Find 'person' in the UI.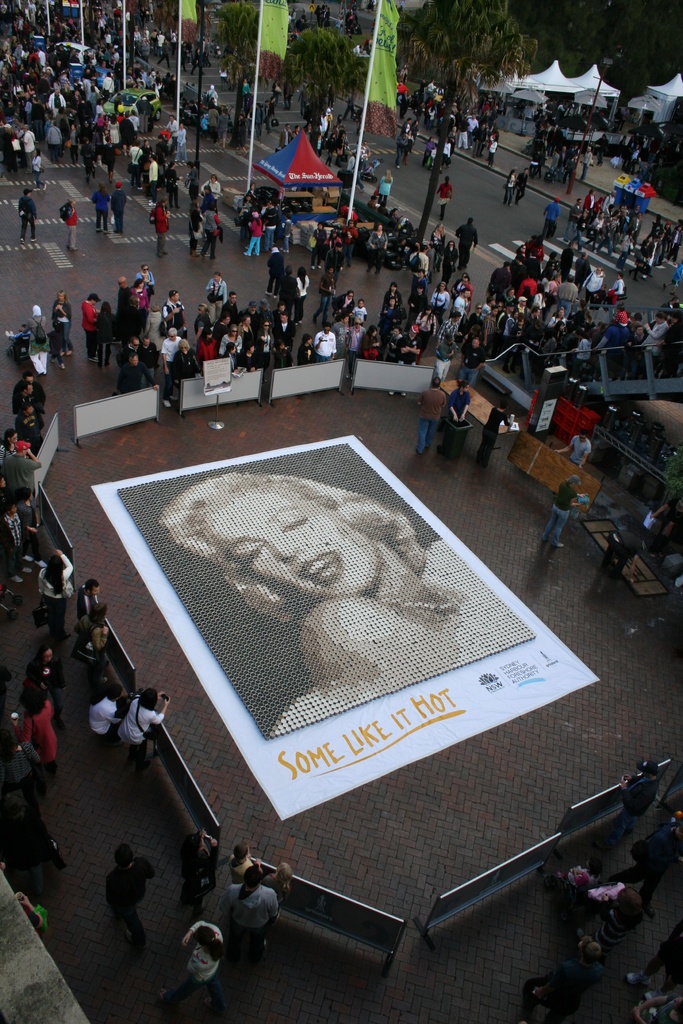
UI element at 148, 466, 528, 748.
